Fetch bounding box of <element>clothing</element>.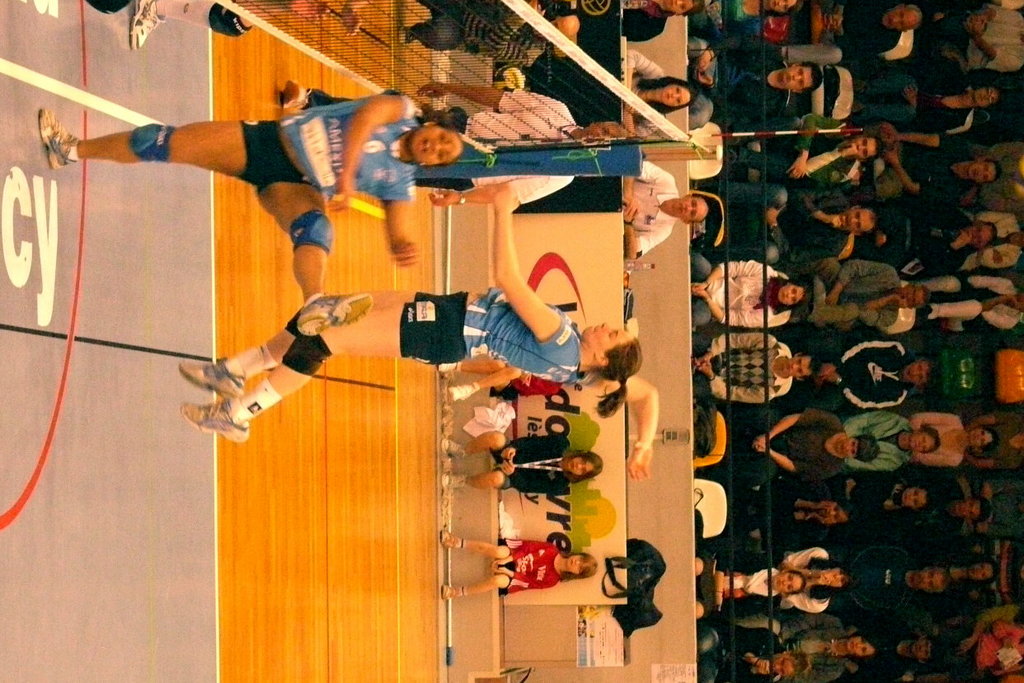
Bbox: 498 541 563 596.
